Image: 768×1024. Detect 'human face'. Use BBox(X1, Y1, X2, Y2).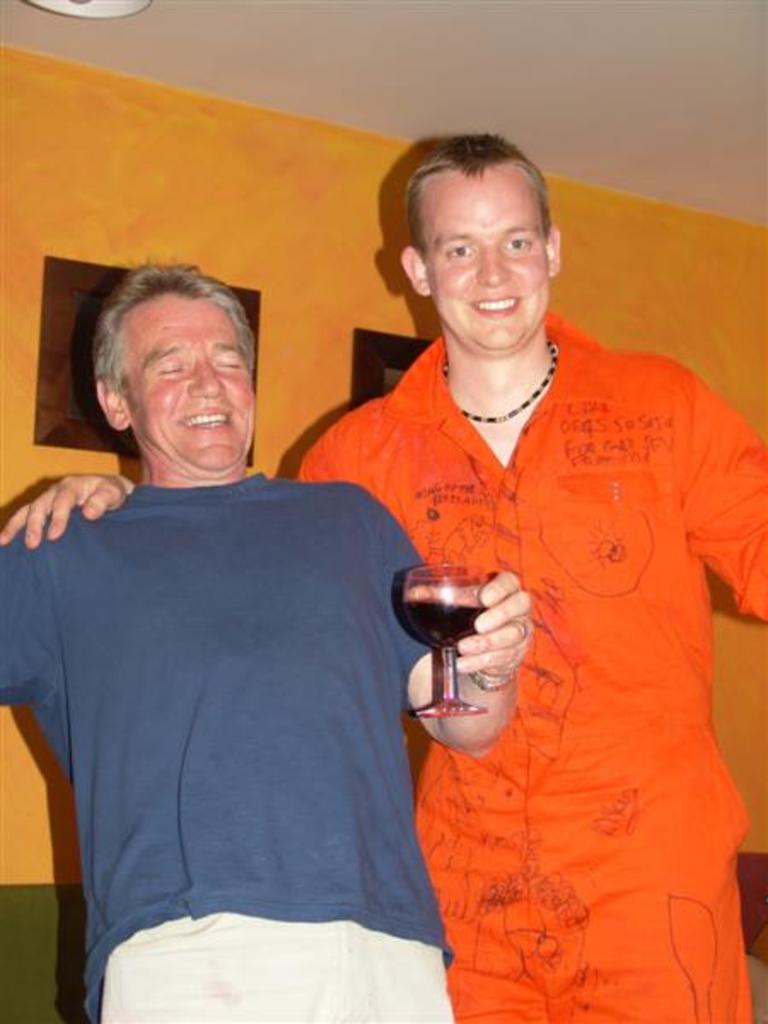
BBox(114, 287, 253, 469).
